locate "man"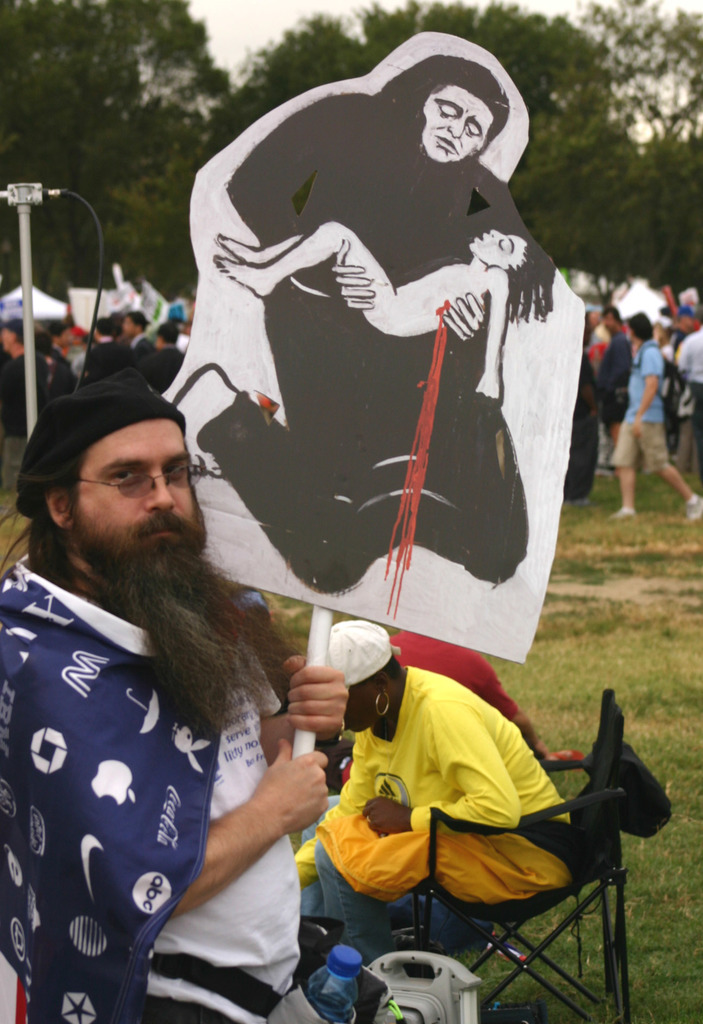
x1=606, y1=307, x2=702, y2=527
